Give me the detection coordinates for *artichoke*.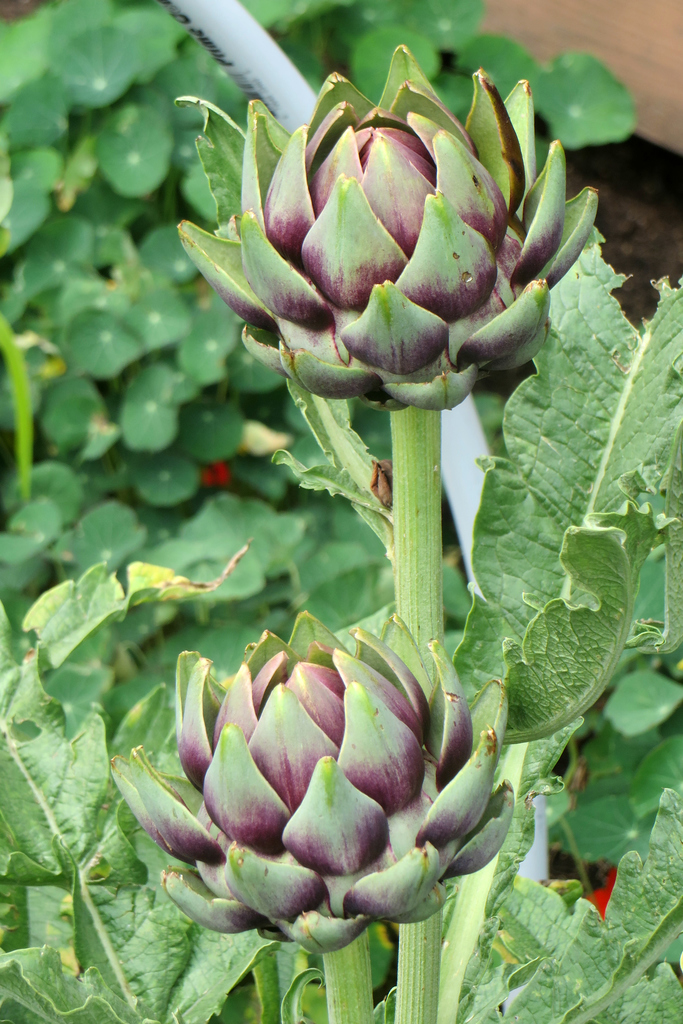
(left=173, top=42, right=597, bottom=408).
